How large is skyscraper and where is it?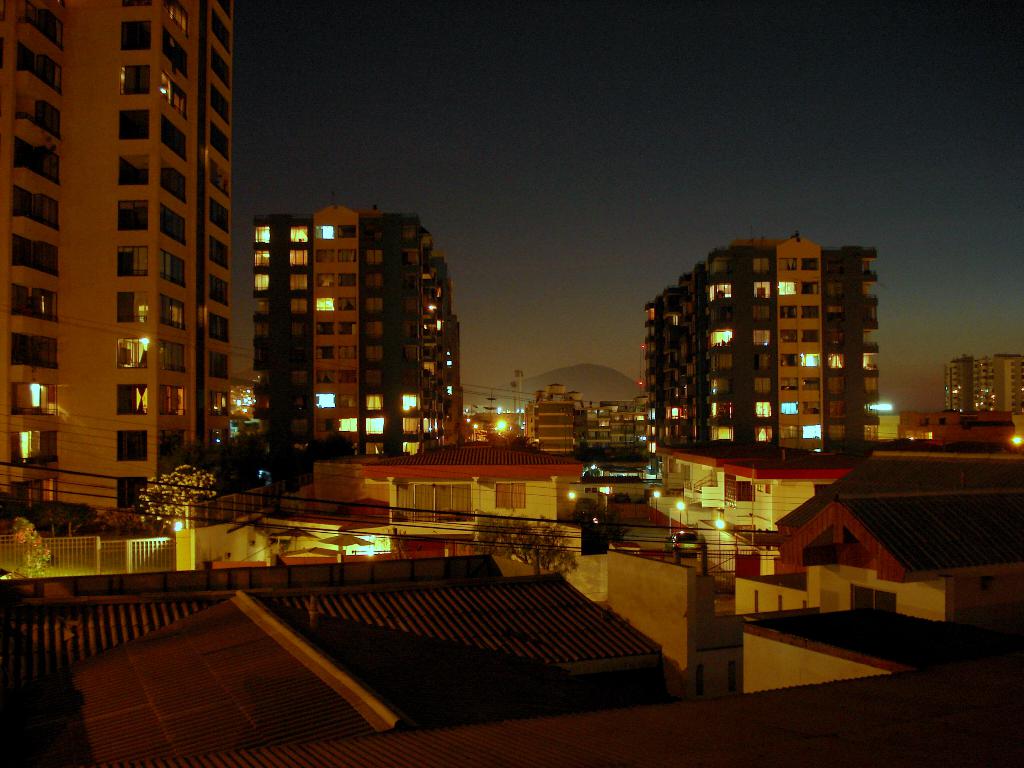
Bounding box: l=641, t=222, r=877, b=460.
